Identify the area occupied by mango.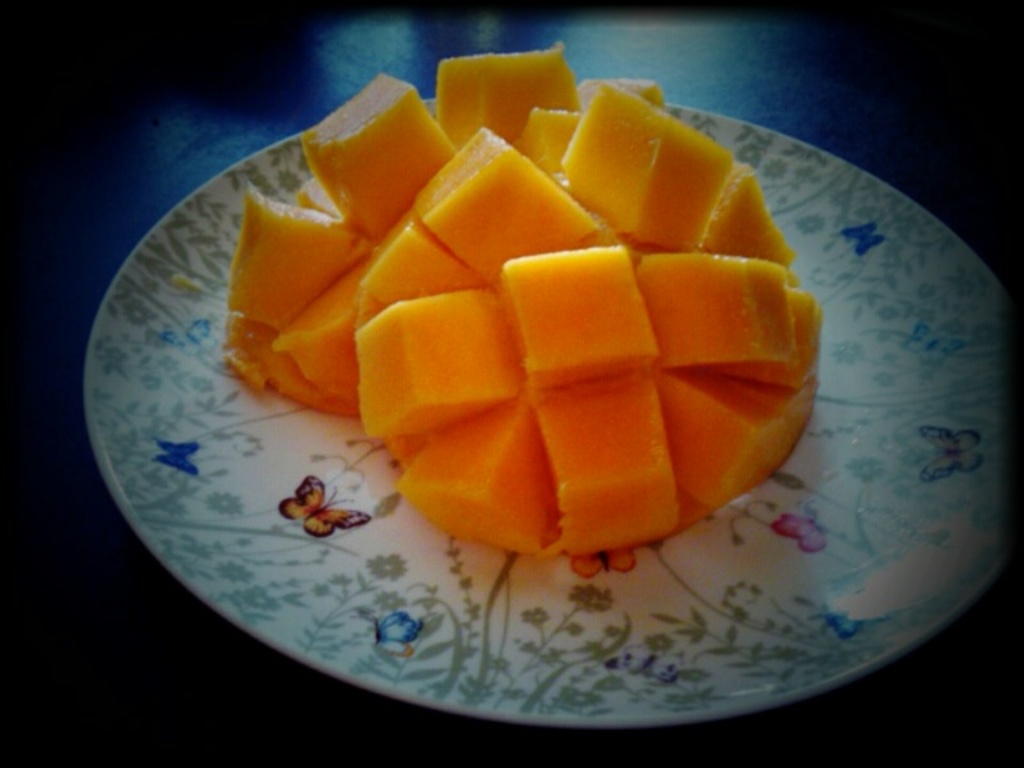
Area: [224,45,813,550].
